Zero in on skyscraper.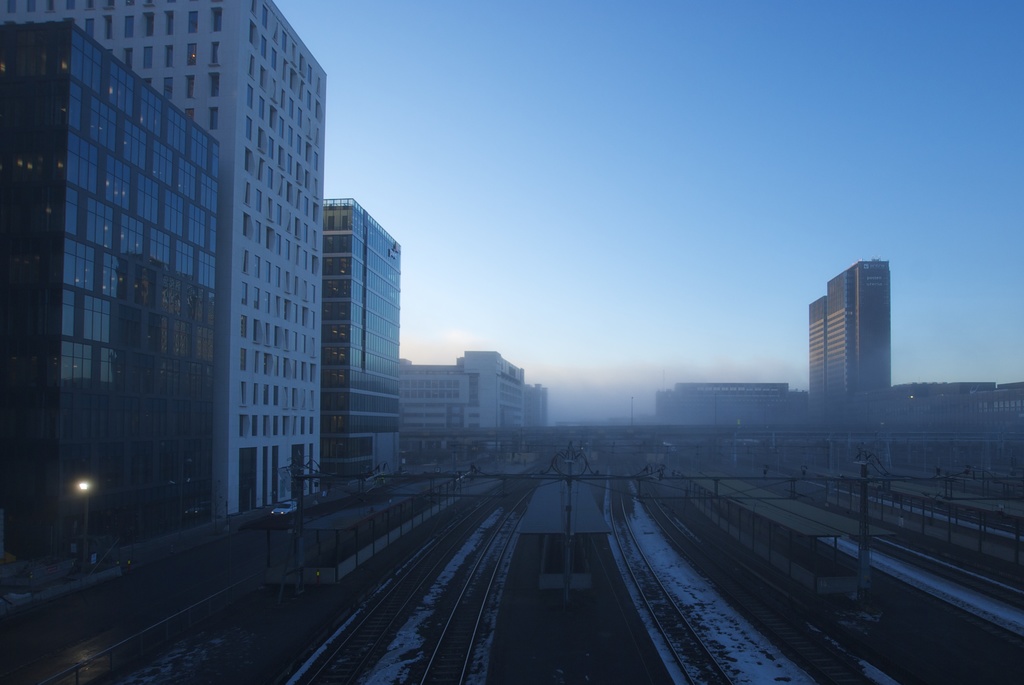
Zeroed in: x1=0, y1=0, x2=327, y2=512.
